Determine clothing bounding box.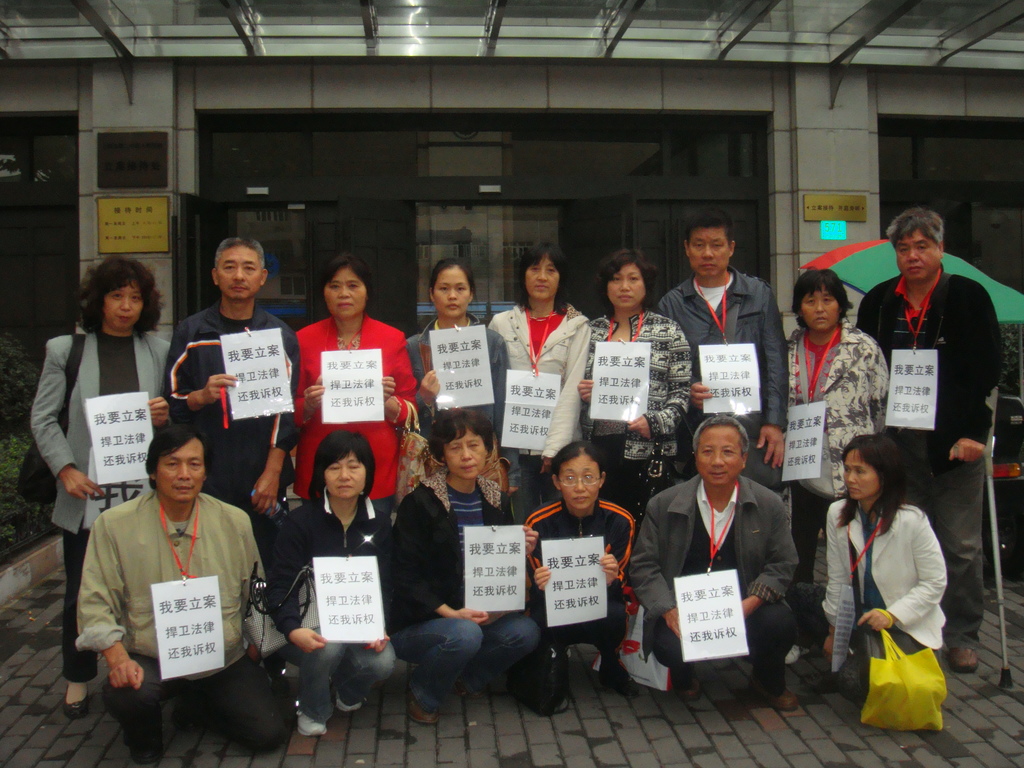
Determined: l=408, t=311, r=509, b=452.
